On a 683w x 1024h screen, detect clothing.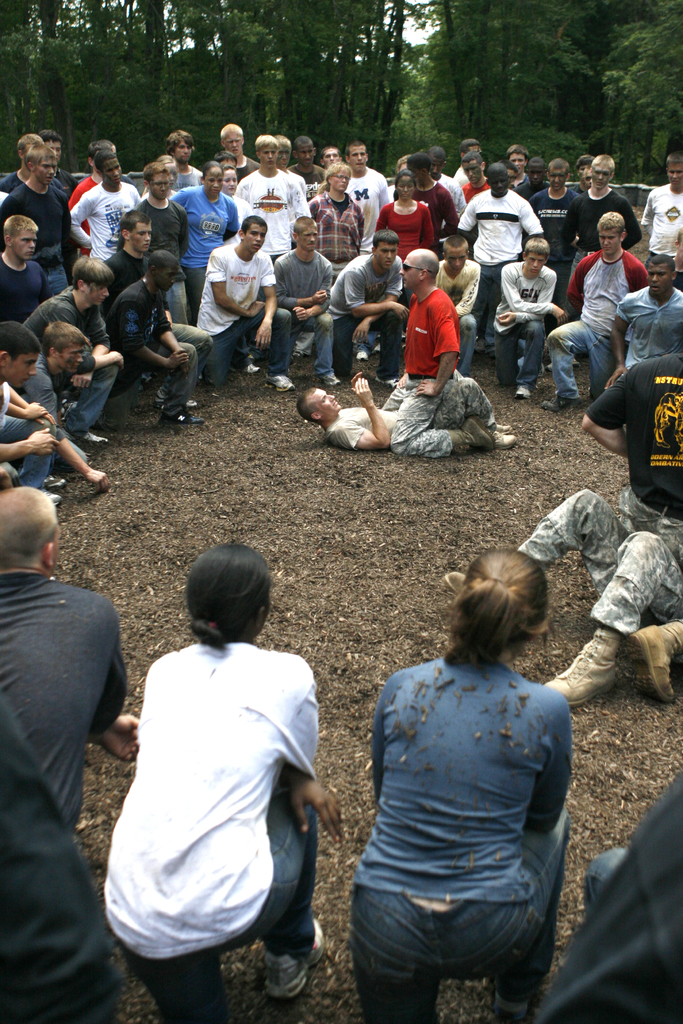
(left=550, top=252, right=650, bottom=398).
